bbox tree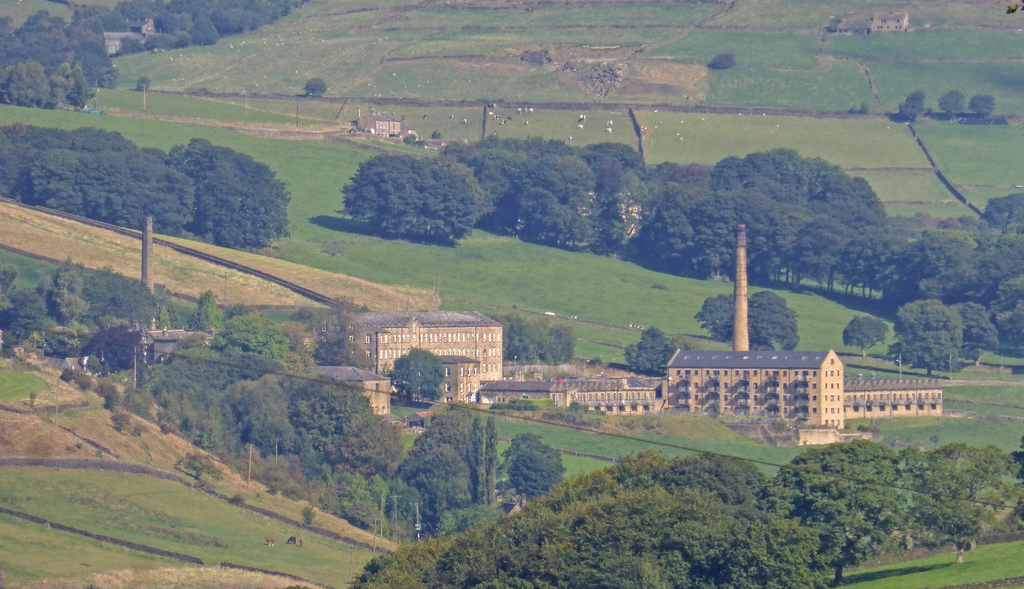
[left=52, top=66, right=73, bottom=106]
